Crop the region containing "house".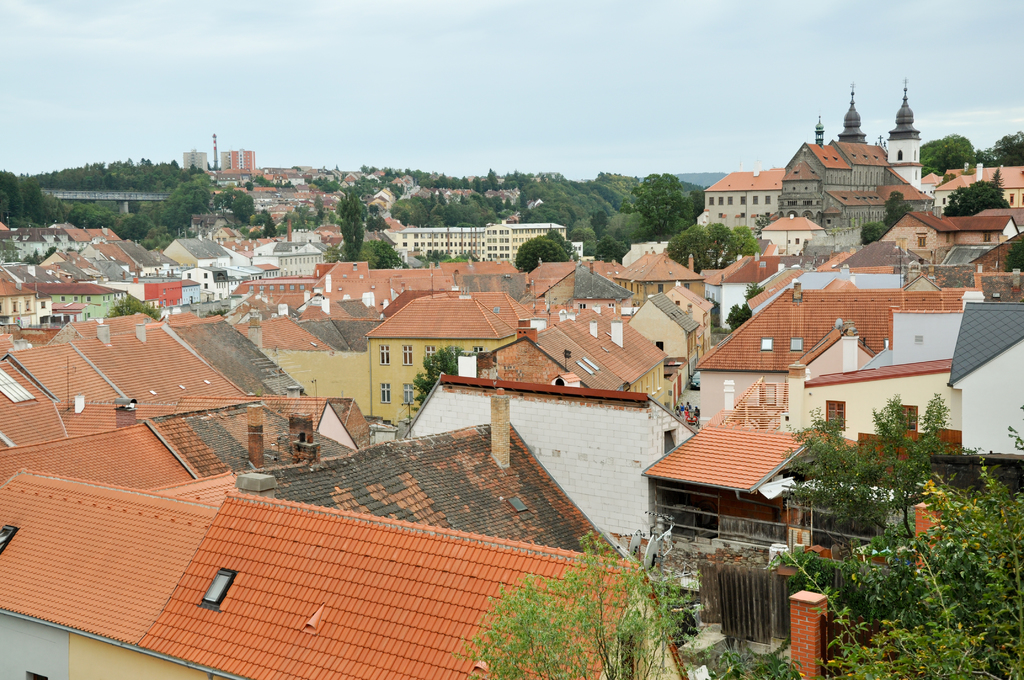
Crop region: region(624, 281, 715, 375).
